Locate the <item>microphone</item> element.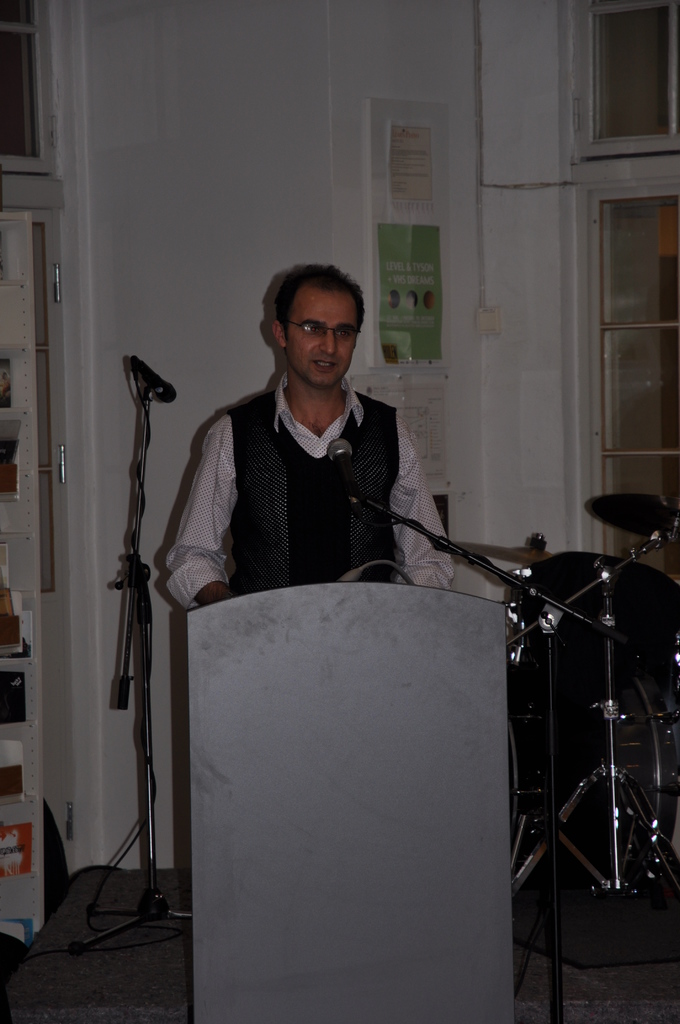
Element bbox: (x1=328, y1=435, x2=354, y2=490).
